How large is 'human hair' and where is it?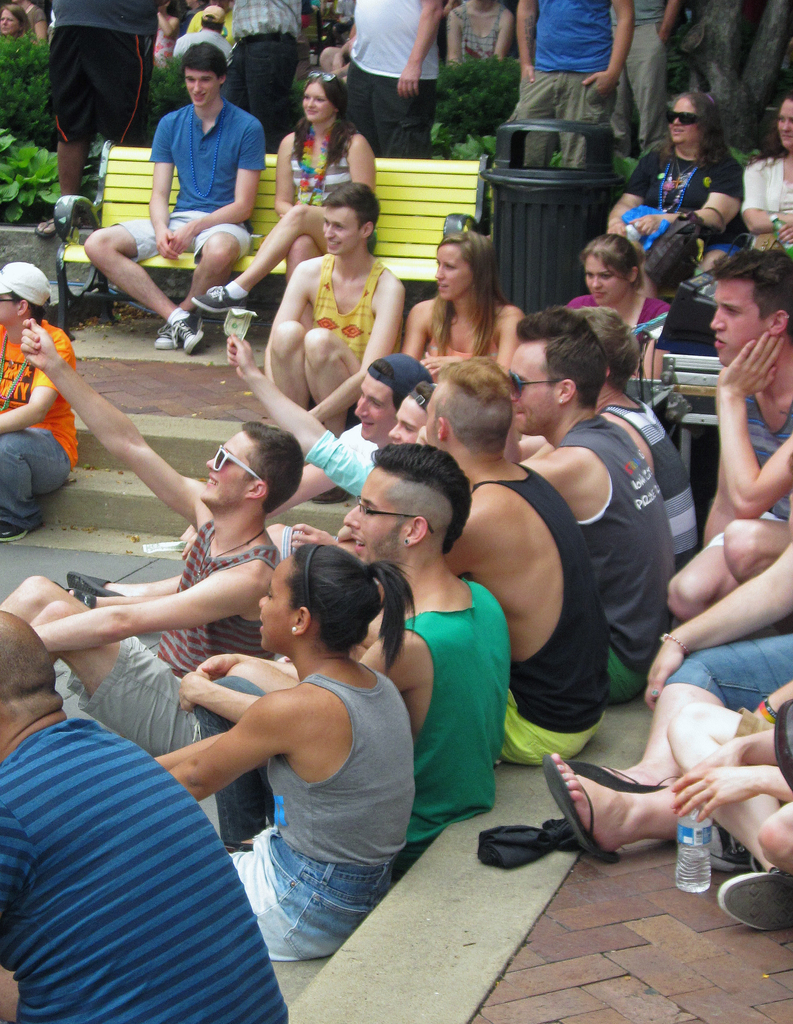
Bounding box: box=[185, 49, 234, 89].
